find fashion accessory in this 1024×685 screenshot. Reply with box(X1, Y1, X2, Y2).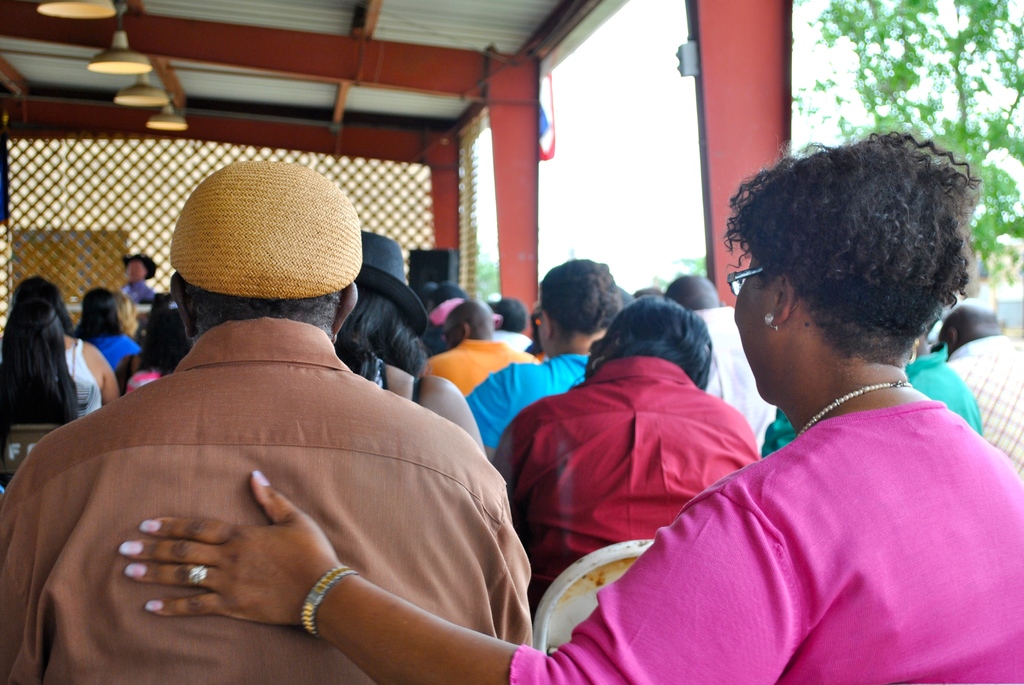
box(356, 232, 430, 336).
